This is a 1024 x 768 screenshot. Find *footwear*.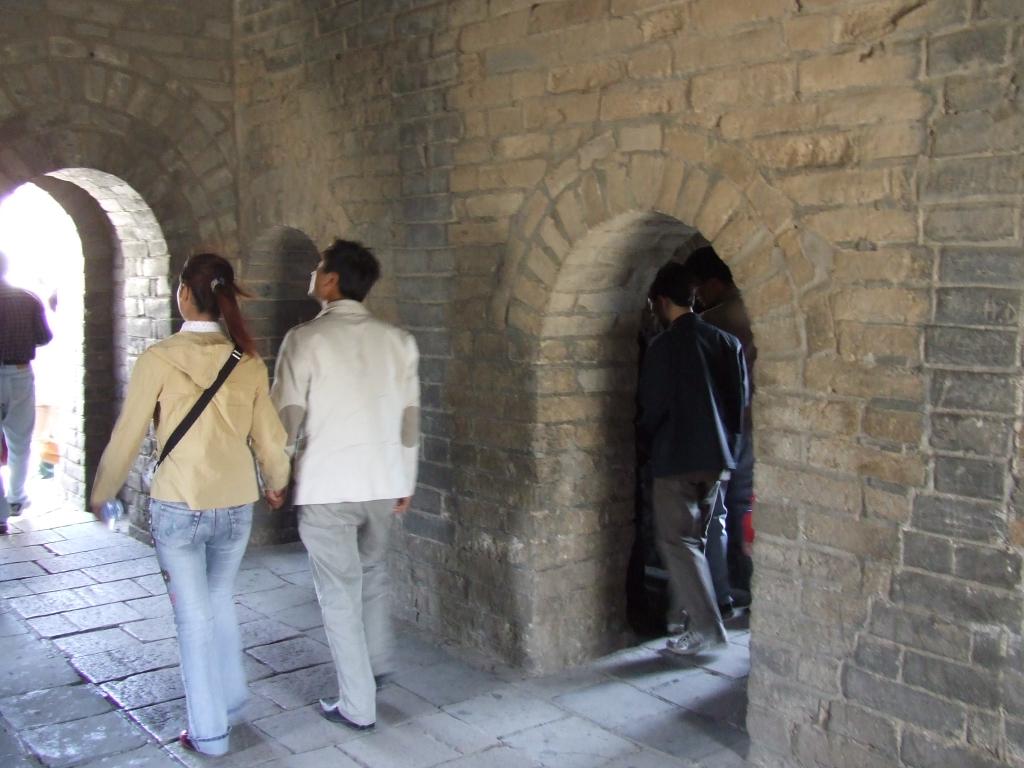
Bounding box: (x1=6, y1=490, x2=31, y2=515).
